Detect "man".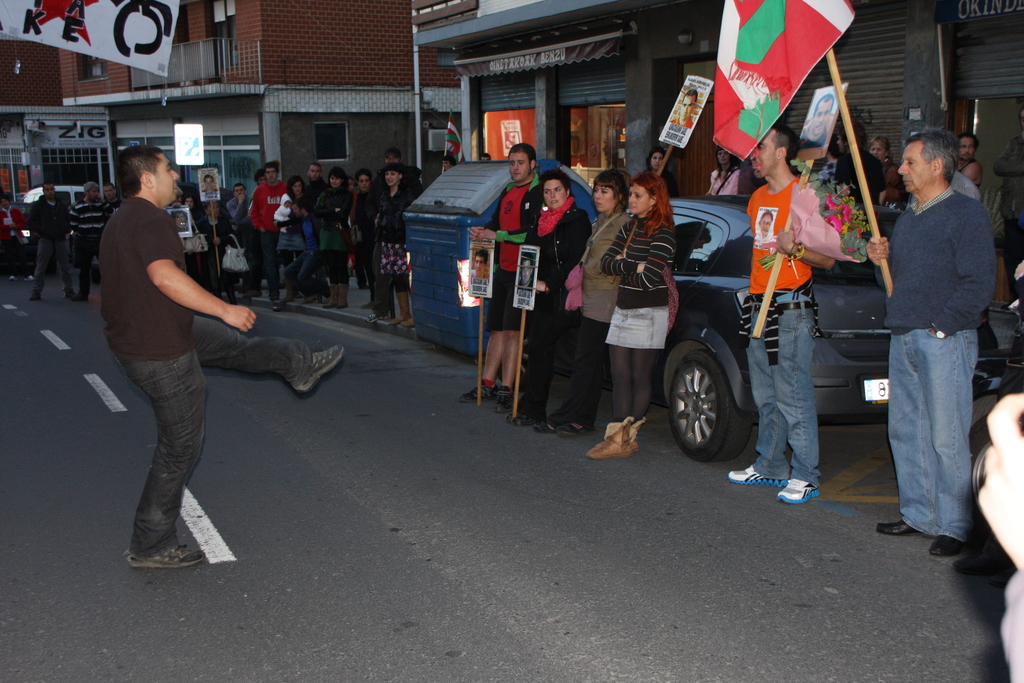
Detected at 103 181 123 215.
